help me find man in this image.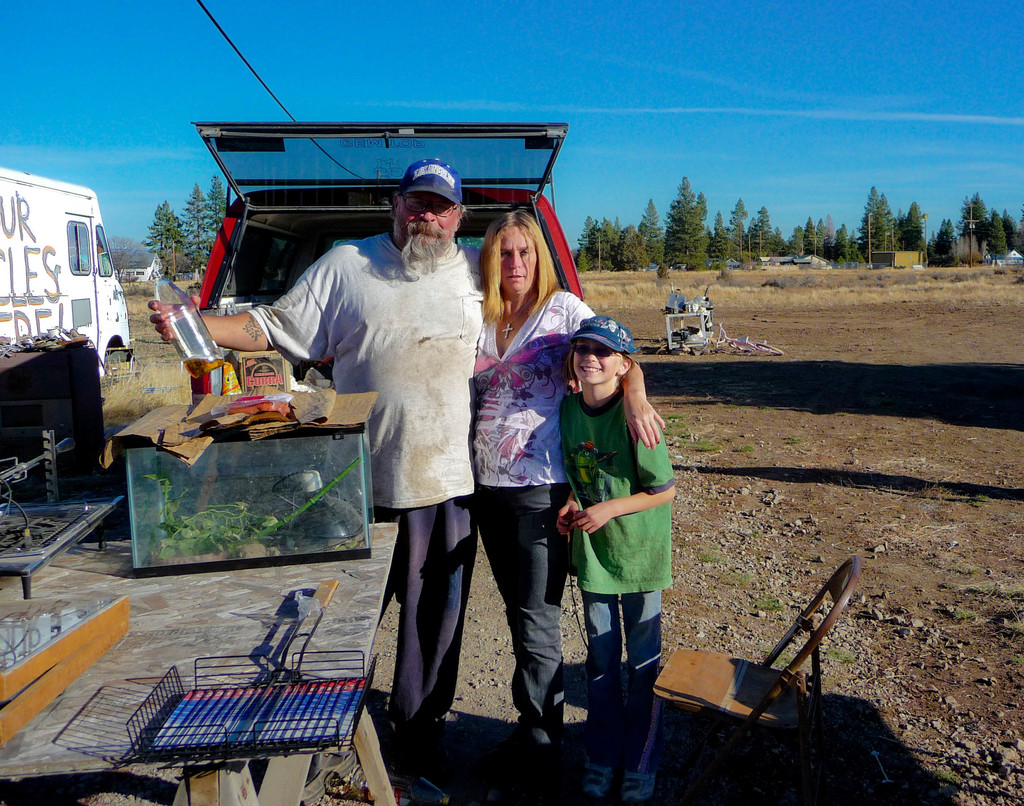
Found it: bbox(142, 154, 665, 805).
